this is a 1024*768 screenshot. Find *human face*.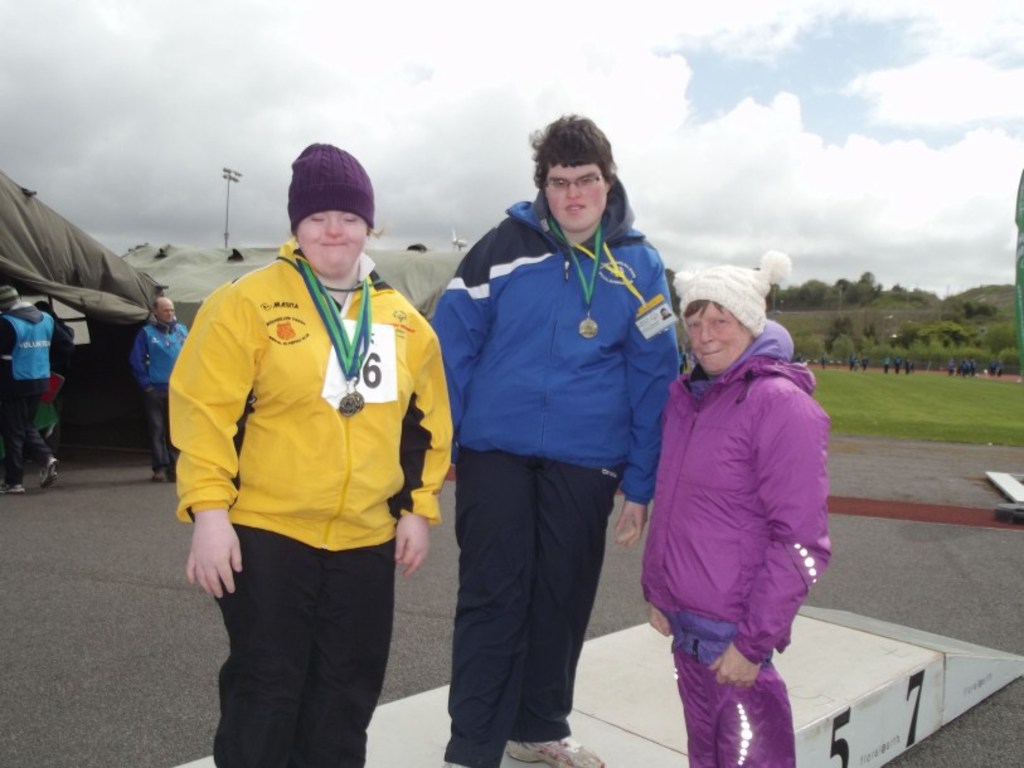
Bounding box: box=[685, 300, 754, 380].
